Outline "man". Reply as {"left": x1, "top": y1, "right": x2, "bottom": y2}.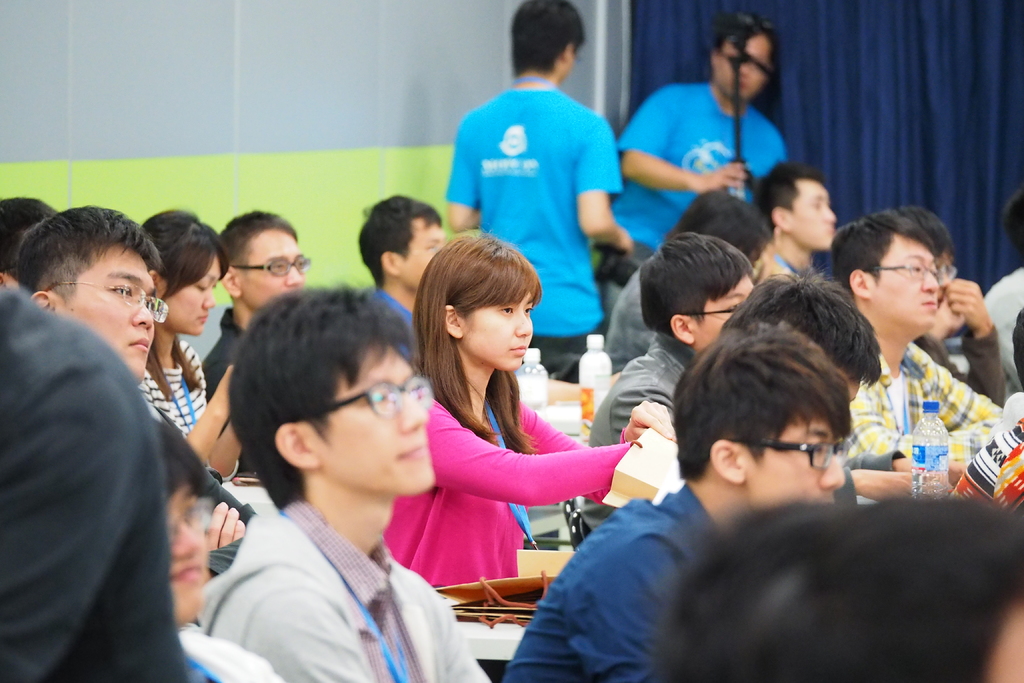
{"left": 13, "top": 197, "right": 214, "bottom": 682}.
